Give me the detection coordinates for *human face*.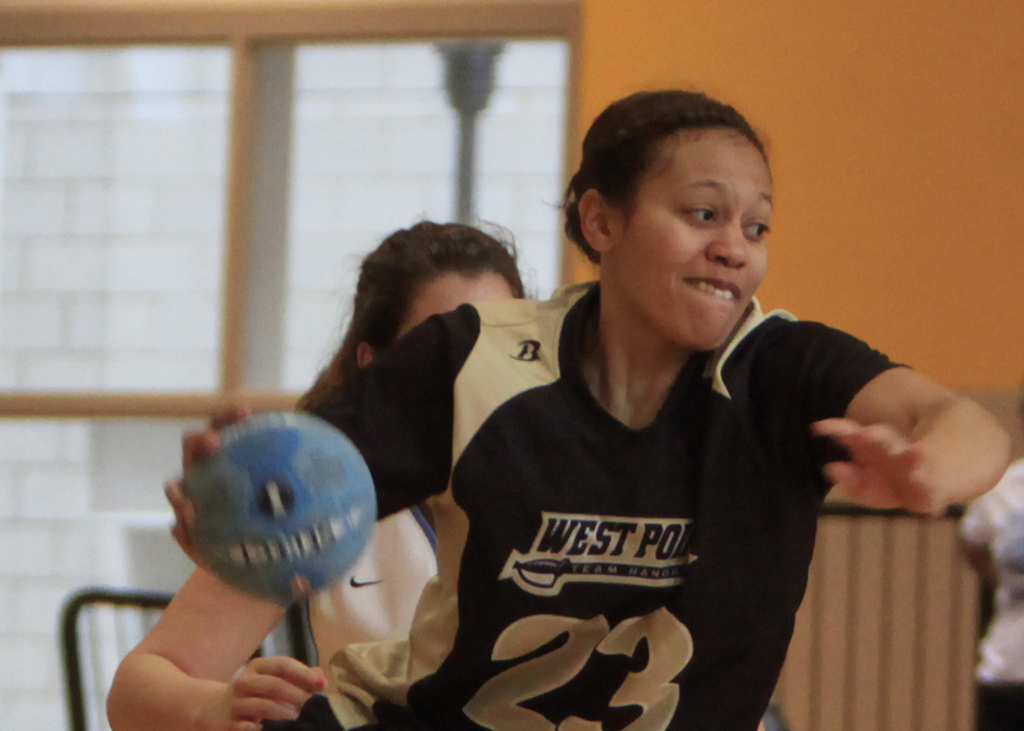
box(397, 276, 519, 336).
